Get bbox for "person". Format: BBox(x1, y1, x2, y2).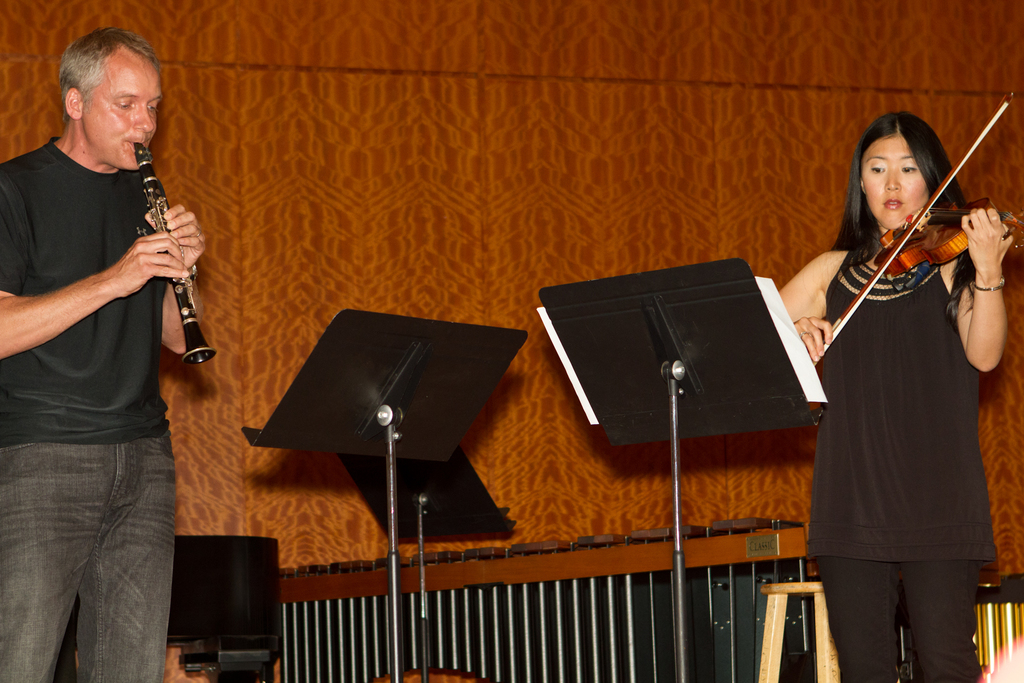
BBox(776, 114, 1016, 682).
